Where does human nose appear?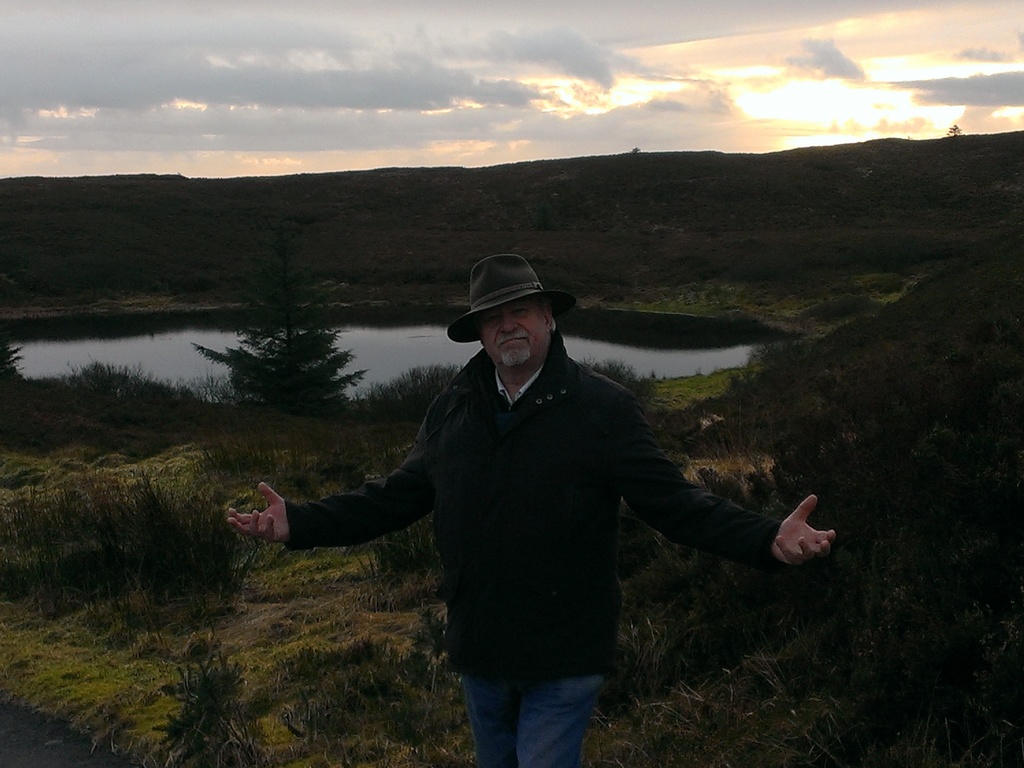
Appears at box(496, 308, 520, 333).
